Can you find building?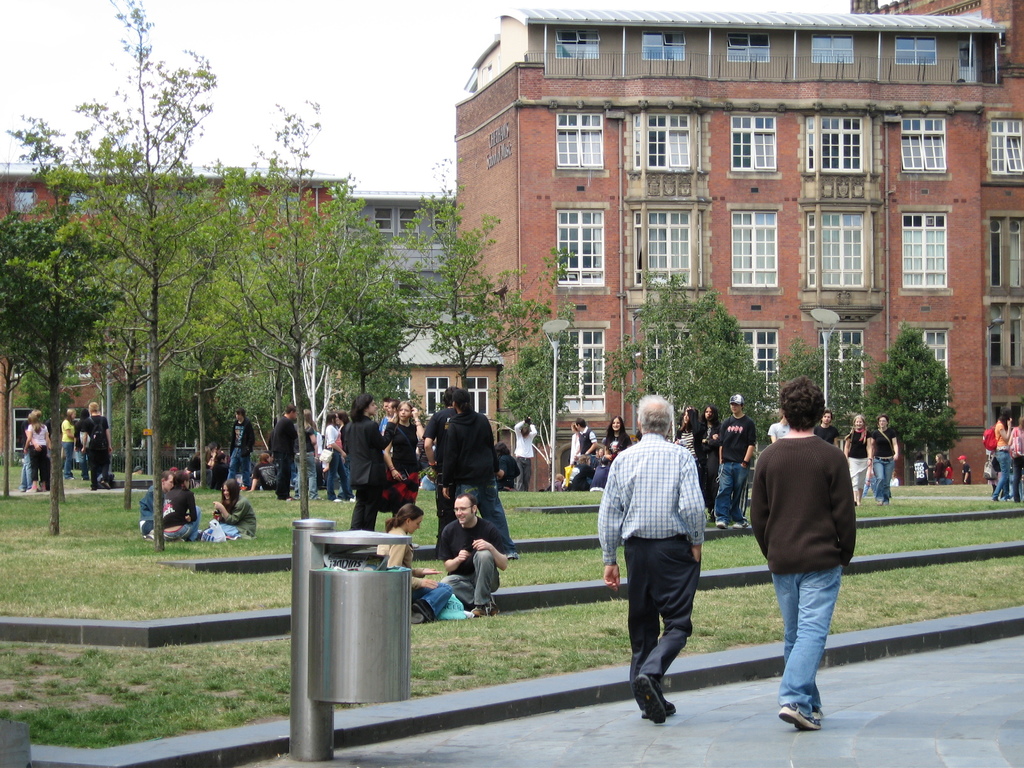
Yes, bounding box: l=341, t=190, r=470, b=341.
